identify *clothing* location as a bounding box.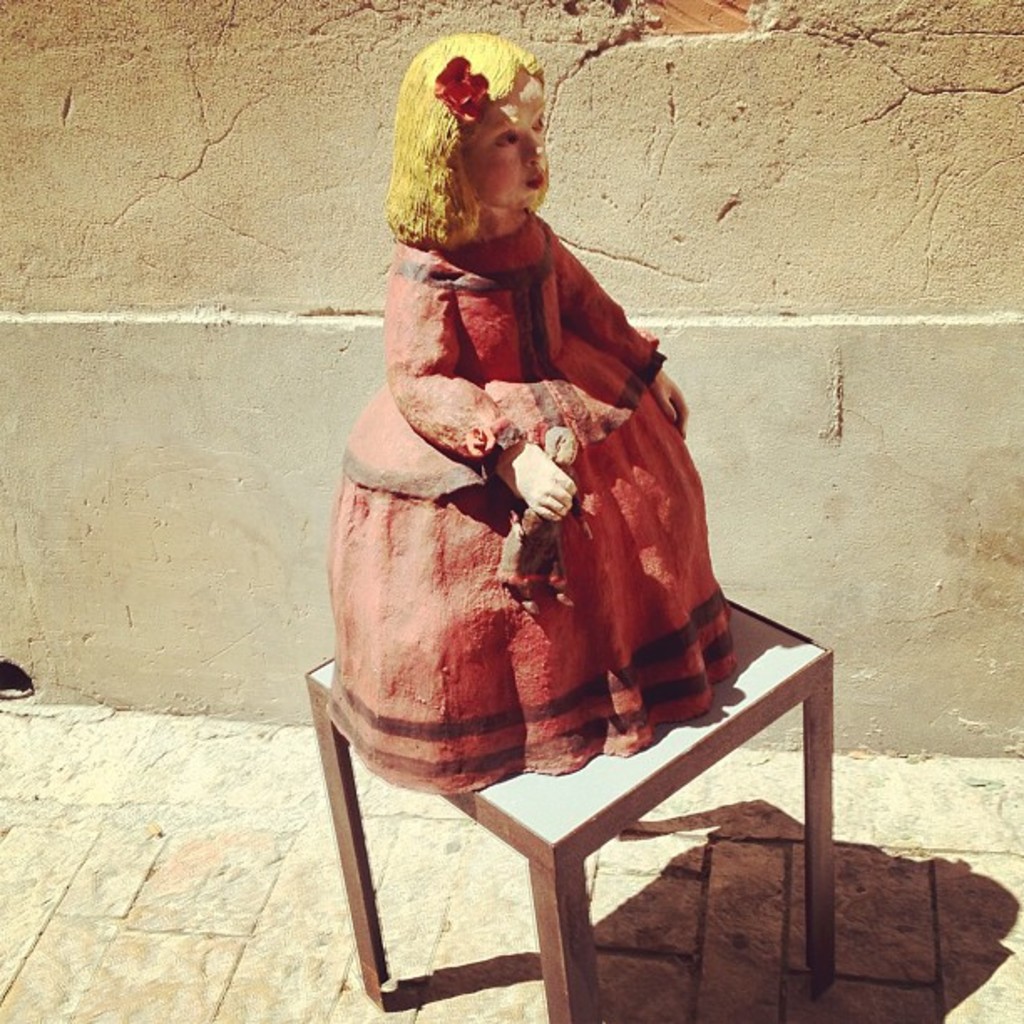
BBox(335, 152, 741, 780).
